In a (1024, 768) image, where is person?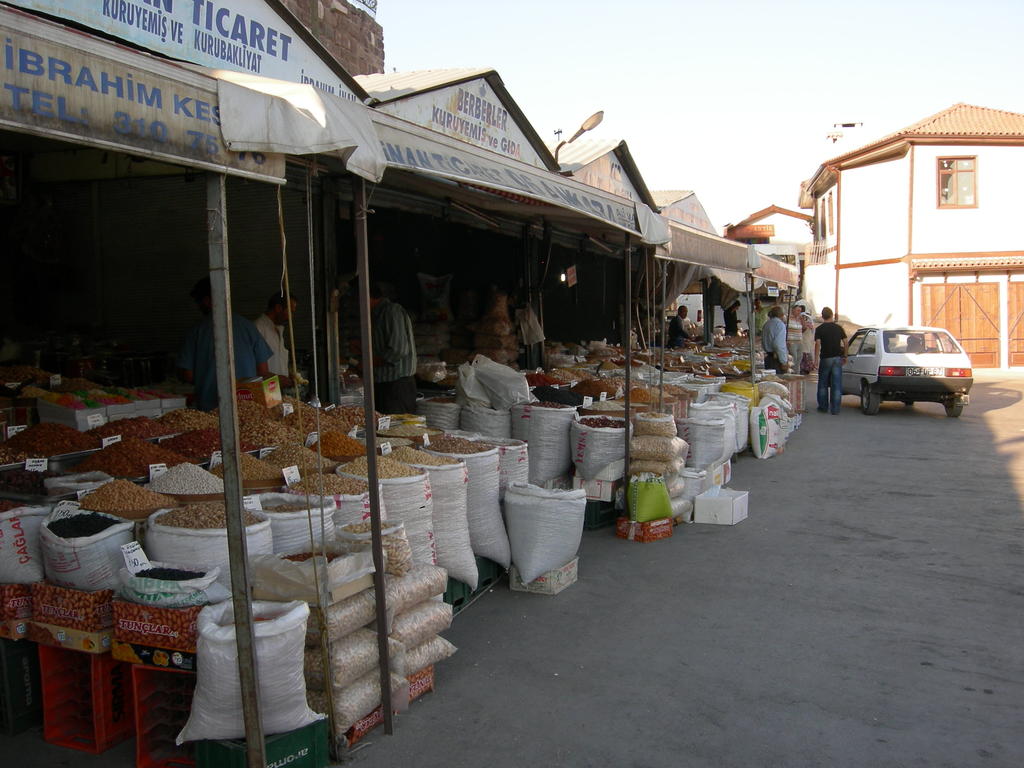
pyautogui.locateOnScreen(666, 303, 698, 349).
